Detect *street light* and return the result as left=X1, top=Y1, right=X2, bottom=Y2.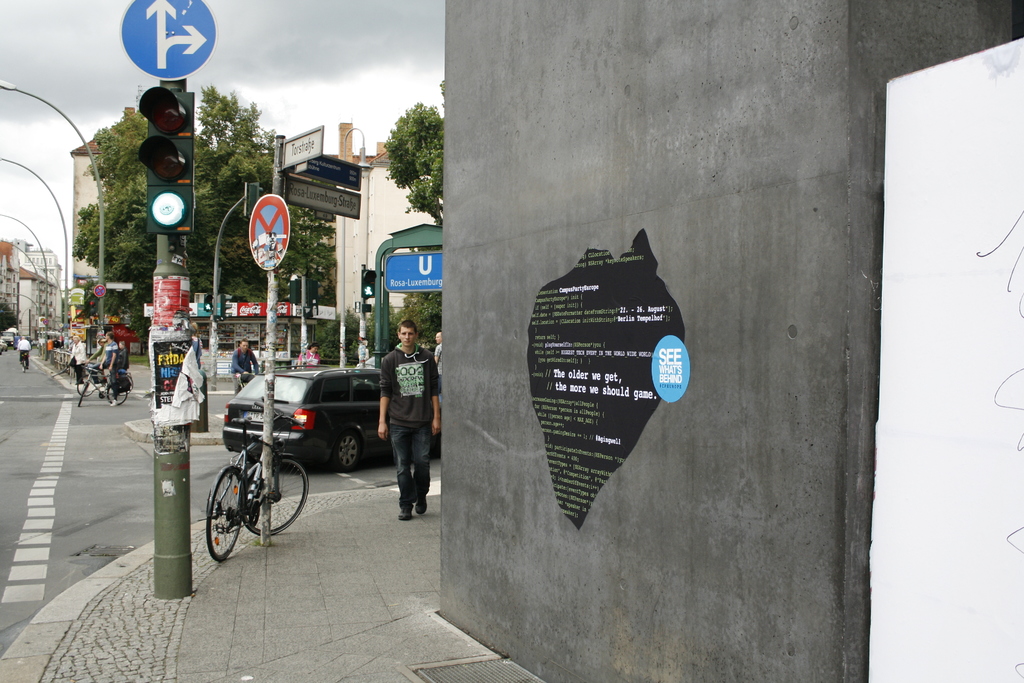
left=0, top=160, right=73, bottom=349.
